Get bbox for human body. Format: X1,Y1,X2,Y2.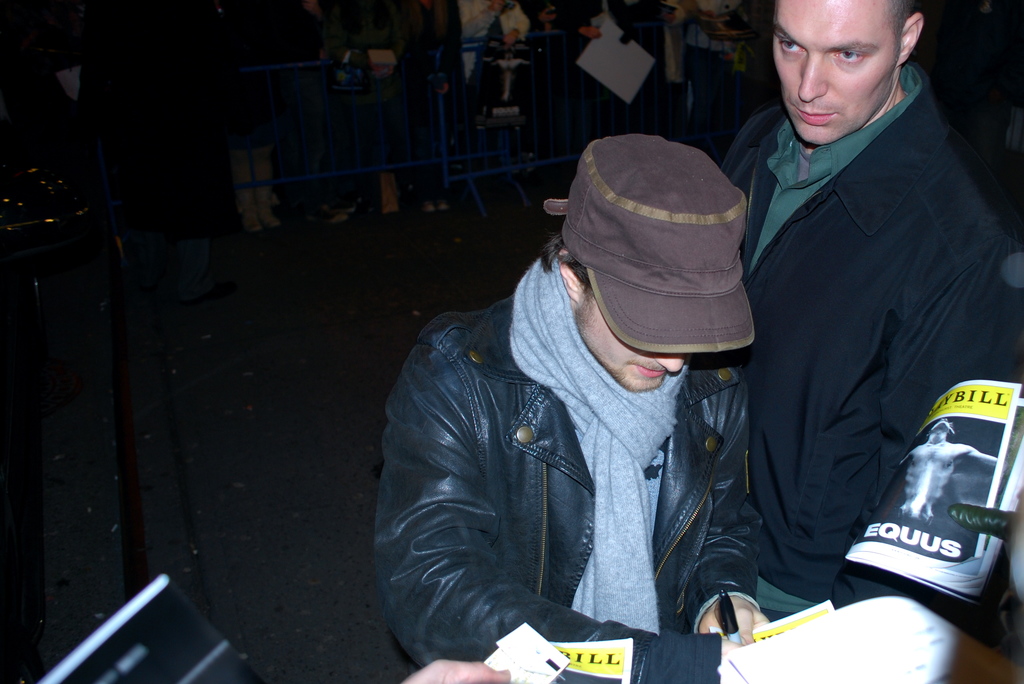
361,142,761,681.
